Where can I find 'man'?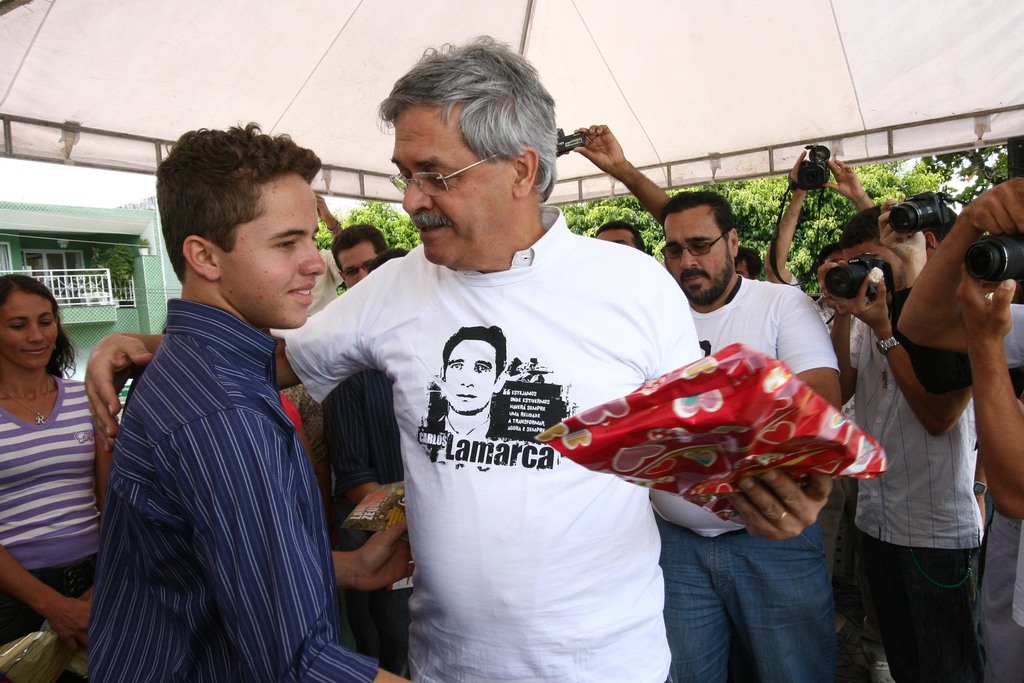
You can find it at bbox(659, 181, 842, 682).
